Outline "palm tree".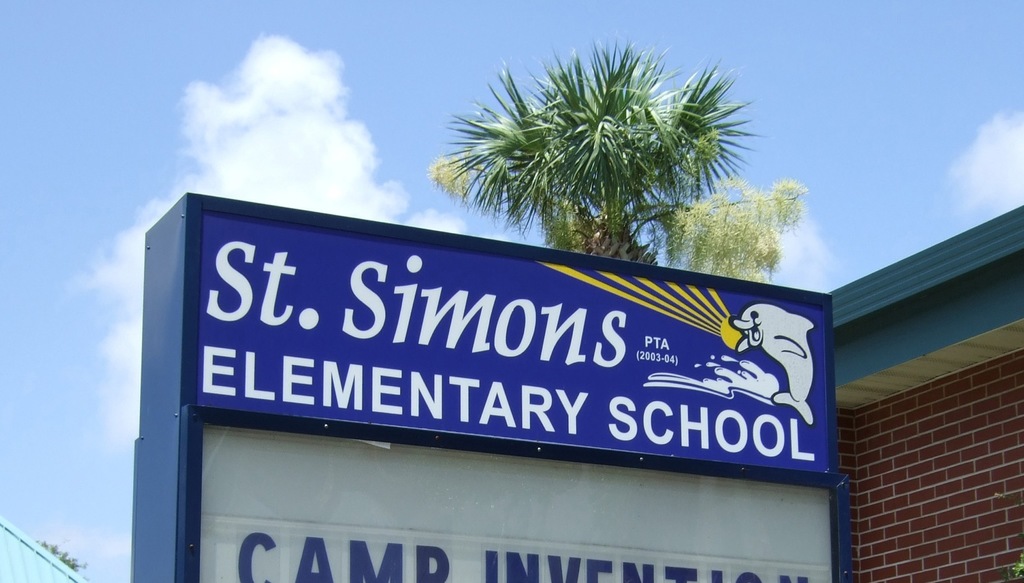
Outline: bbox=[425, 29, 761, 265].
